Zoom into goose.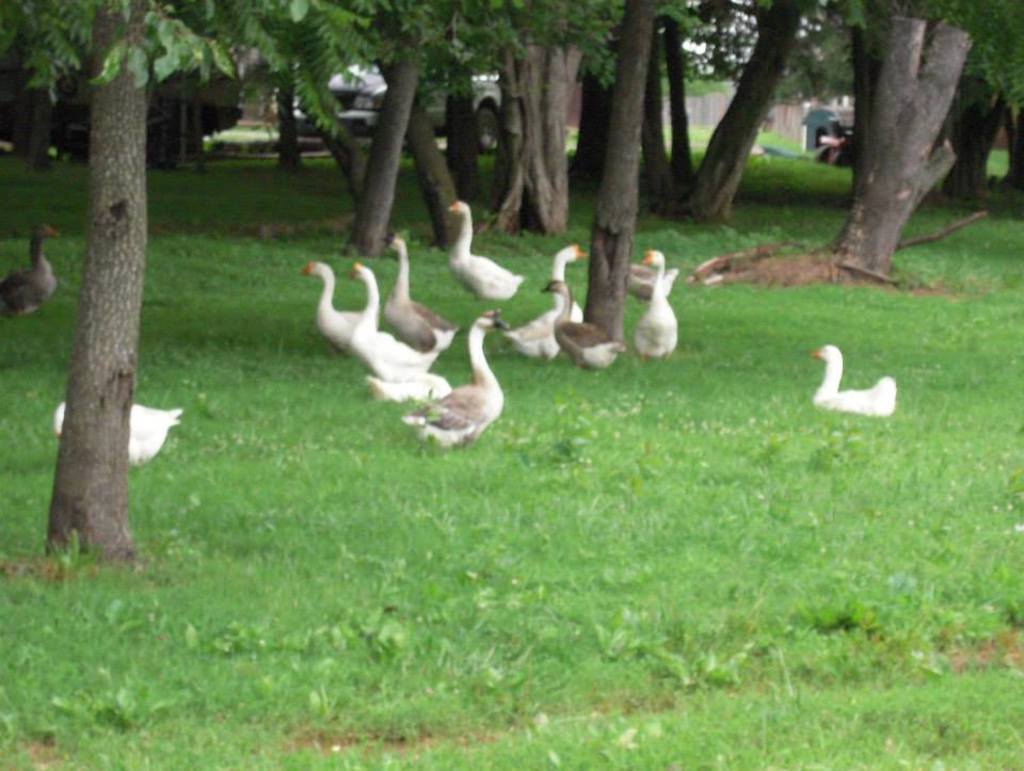
Zoom target: <bbox>347, 263, 441, 386</bbox>.
